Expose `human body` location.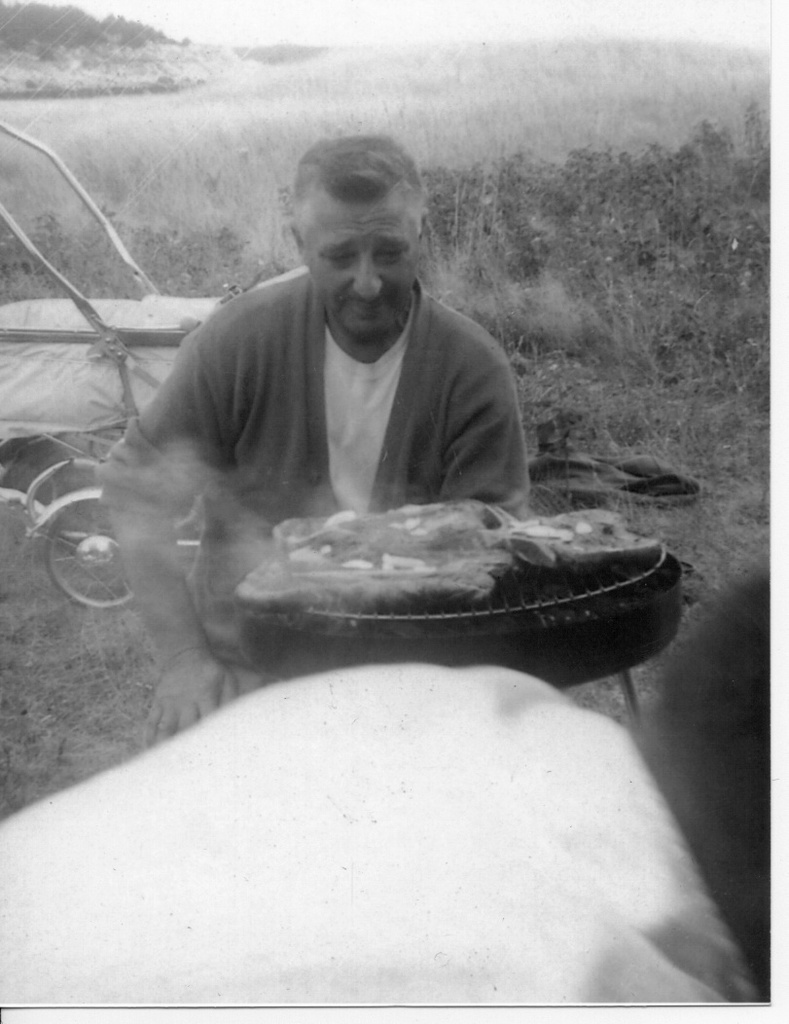
Exposed at l=110, t=192, r=605, b=653.
